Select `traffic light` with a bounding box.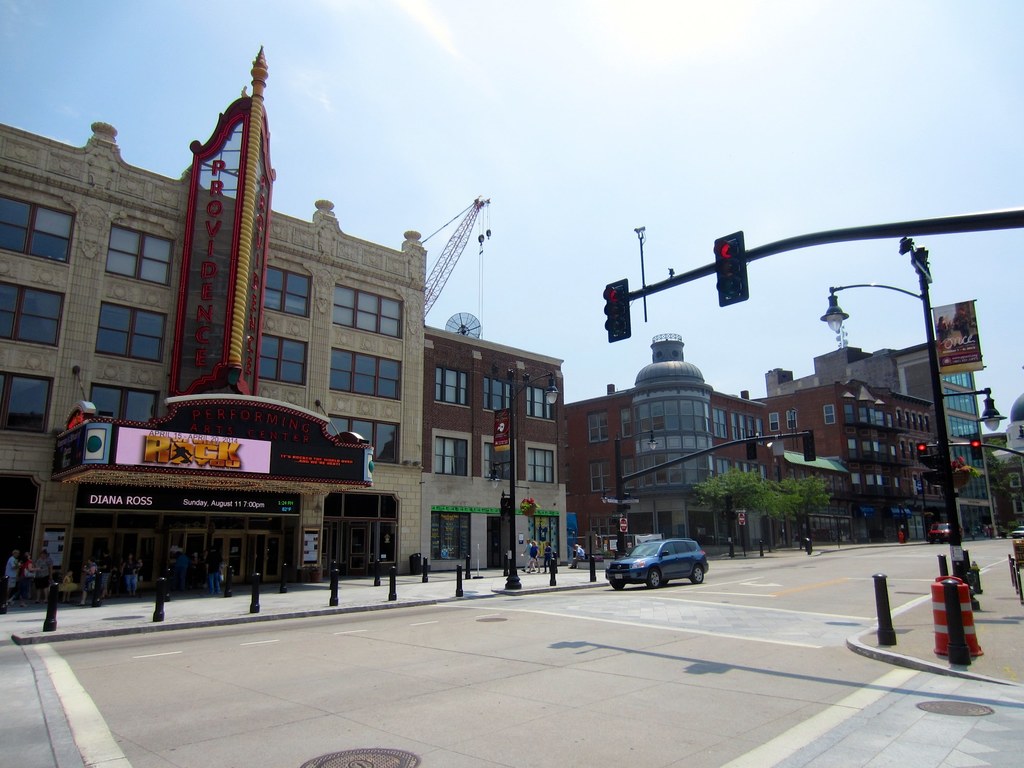
{"left": 602, "top": 278, "right": 630, "bottom": 346}.
